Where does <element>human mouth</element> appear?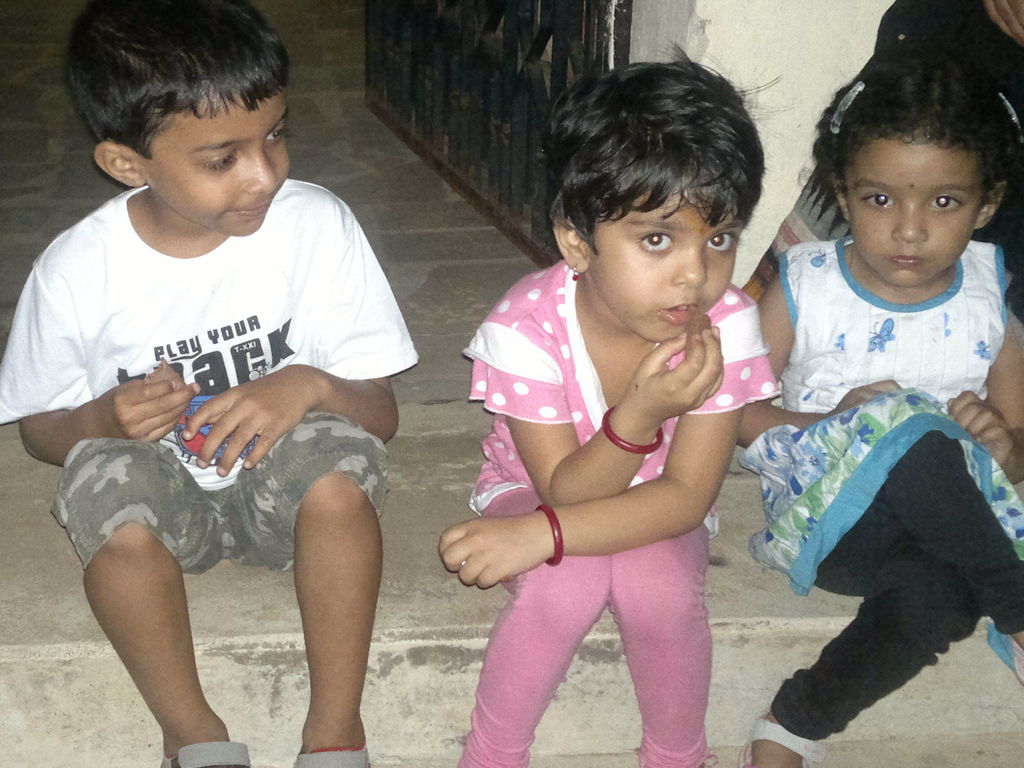
Appears at detection(654, 295, 701, 326).
